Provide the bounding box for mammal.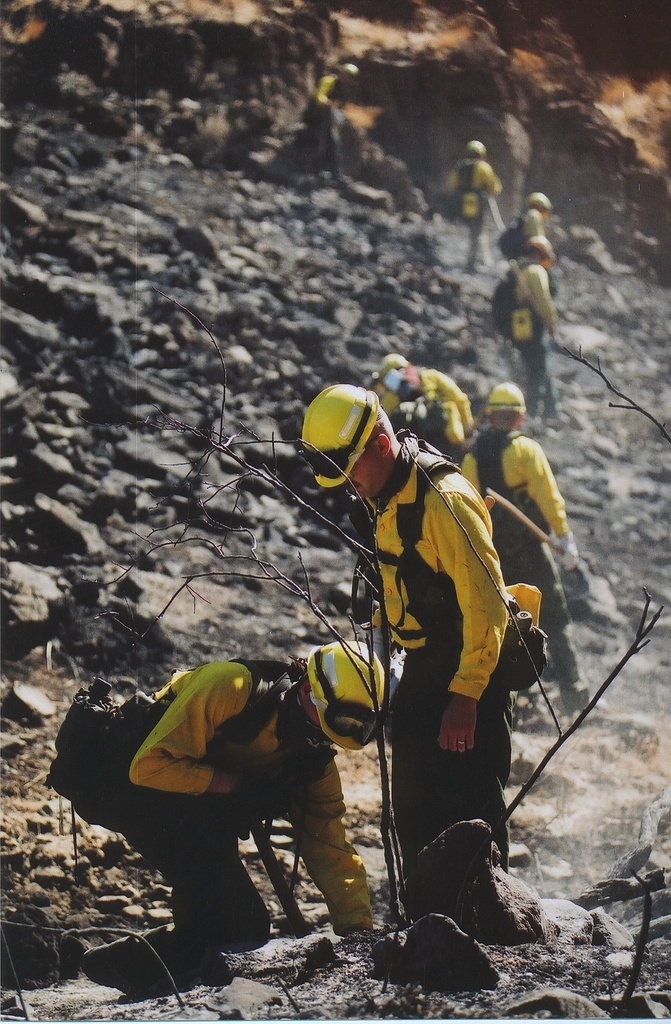
[514,234,552,422].
